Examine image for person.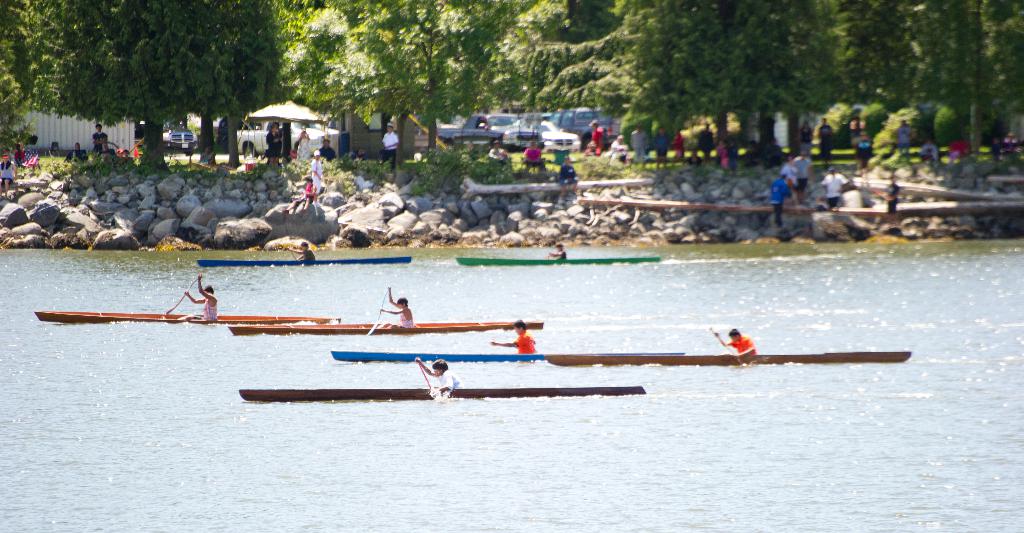
Examination result: {"left": 196, "top": 143, "right": 218, "bottom": 166}.
